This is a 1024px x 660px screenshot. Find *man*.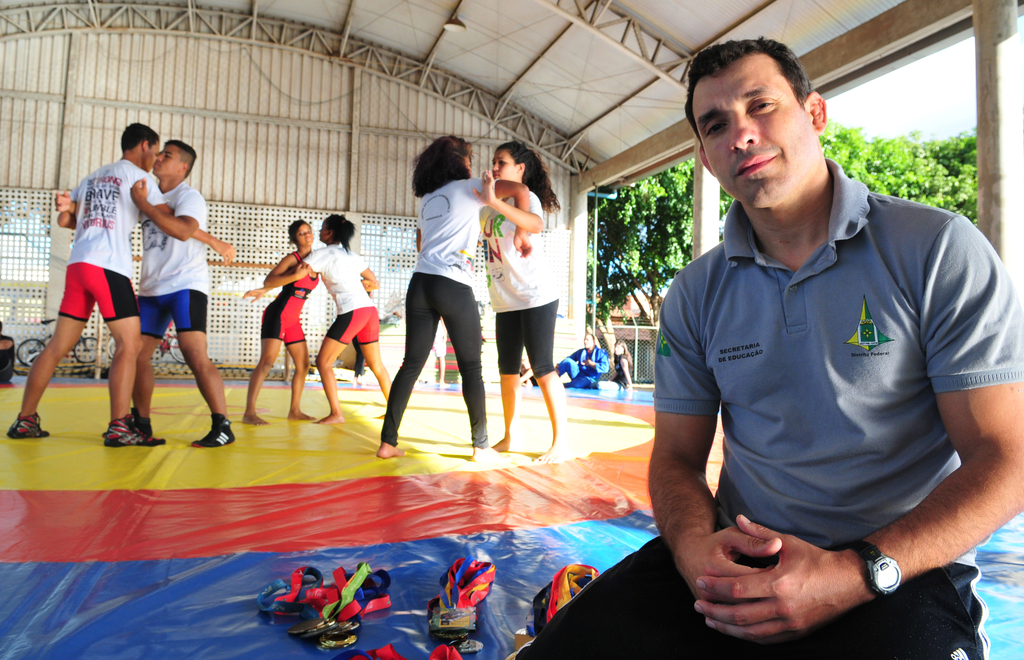
Bounding box: x1=0, y1=320, x2=14, y2=383.
